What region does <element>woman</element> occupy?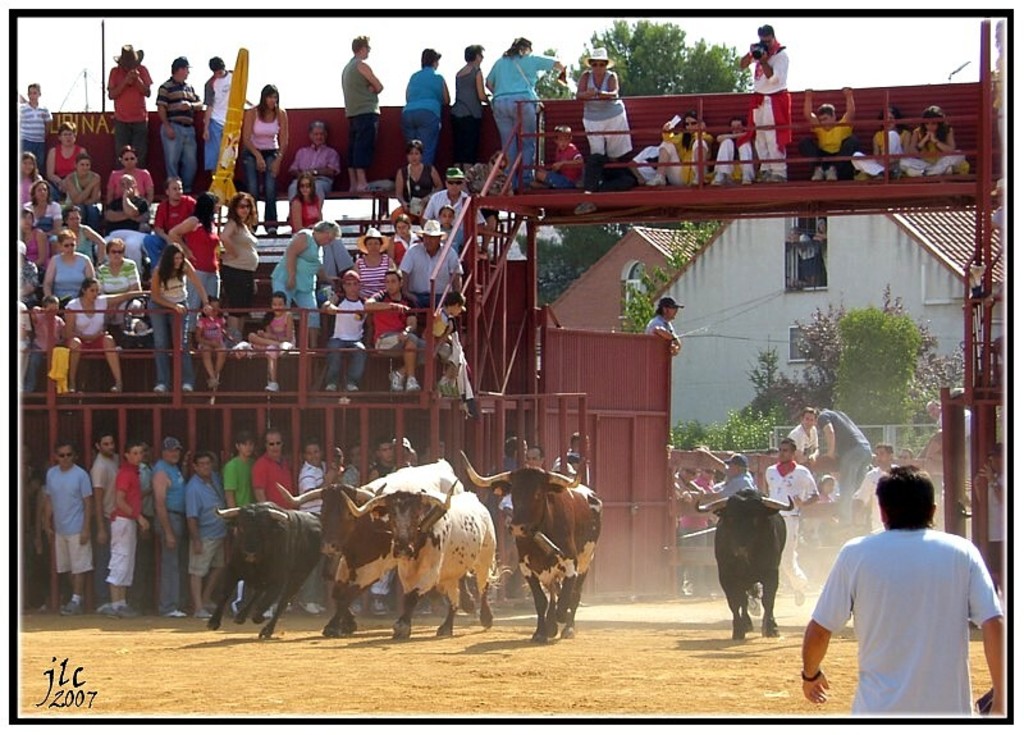
rect(45, 122, 87, 202).
